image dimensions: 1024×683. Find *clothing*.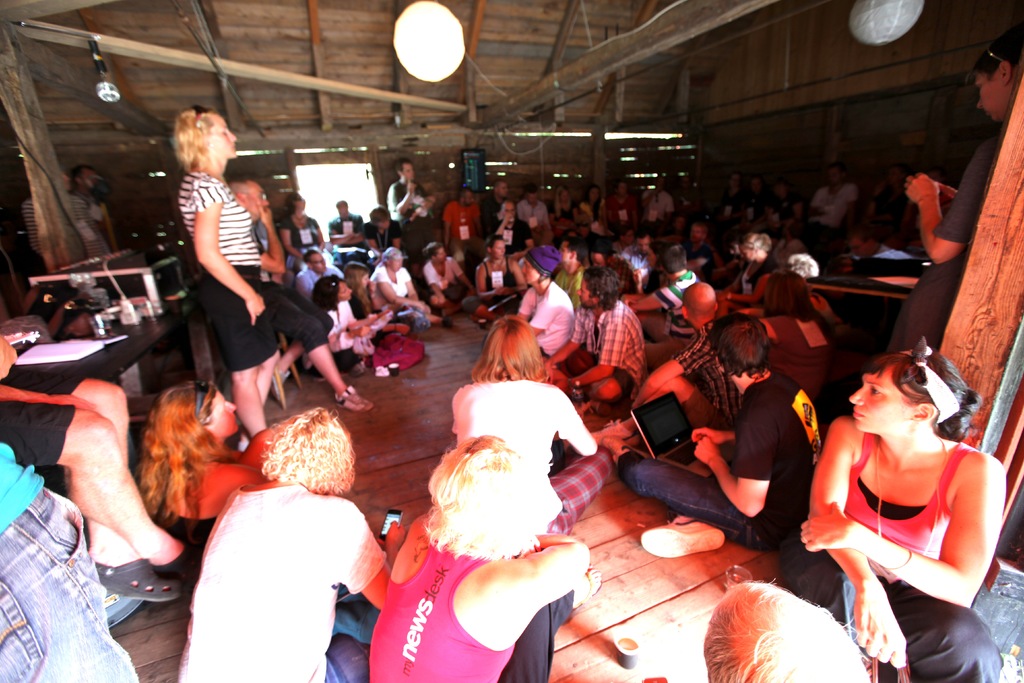
locate(325, 214, 378, 255).
